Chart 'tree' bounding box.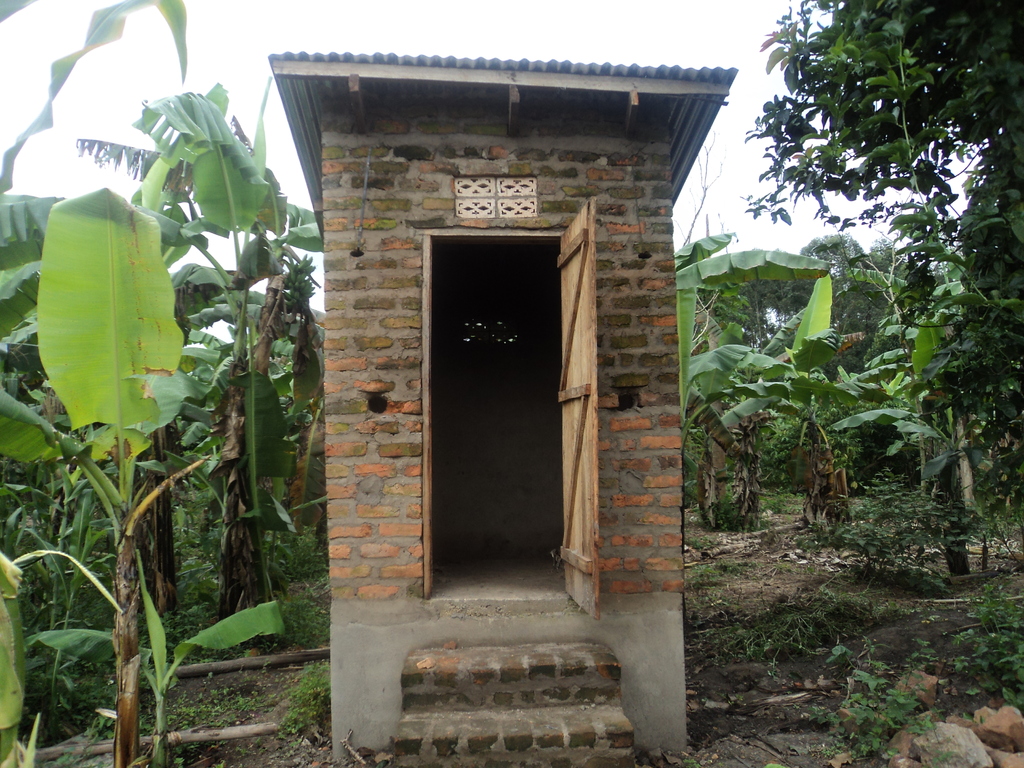
Charted: <box>741,0,1023,575</box>.
